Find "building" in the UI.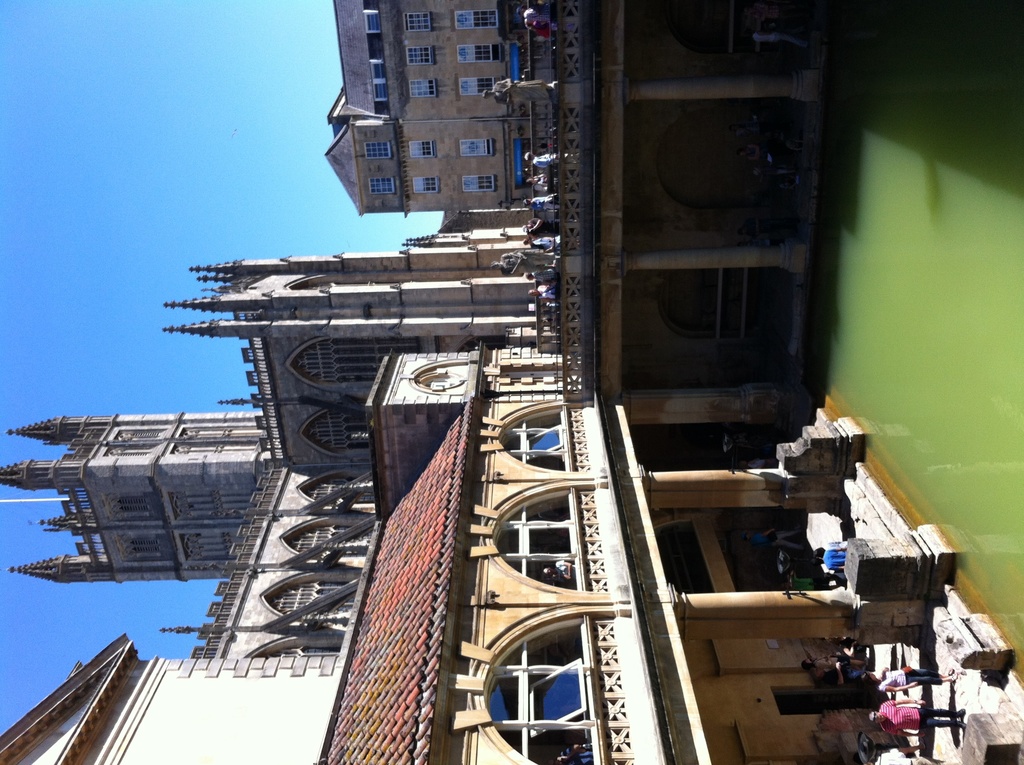
UI element at l=326, t=0, r=531, b=216.
